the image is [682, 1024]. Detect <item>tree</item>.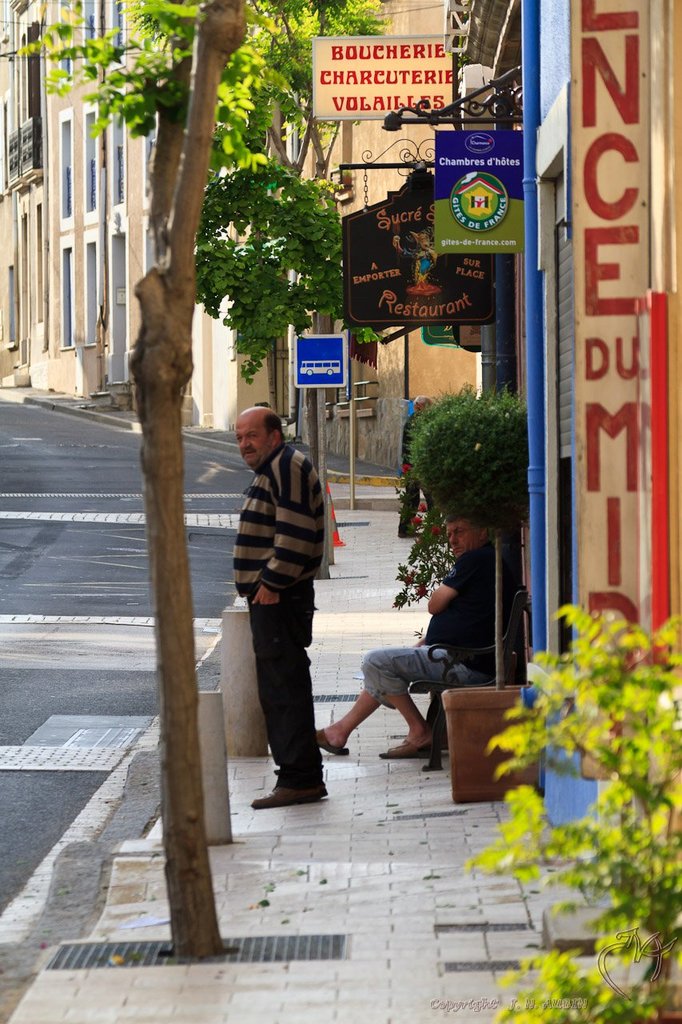
Detection: 6/0/414/959.
